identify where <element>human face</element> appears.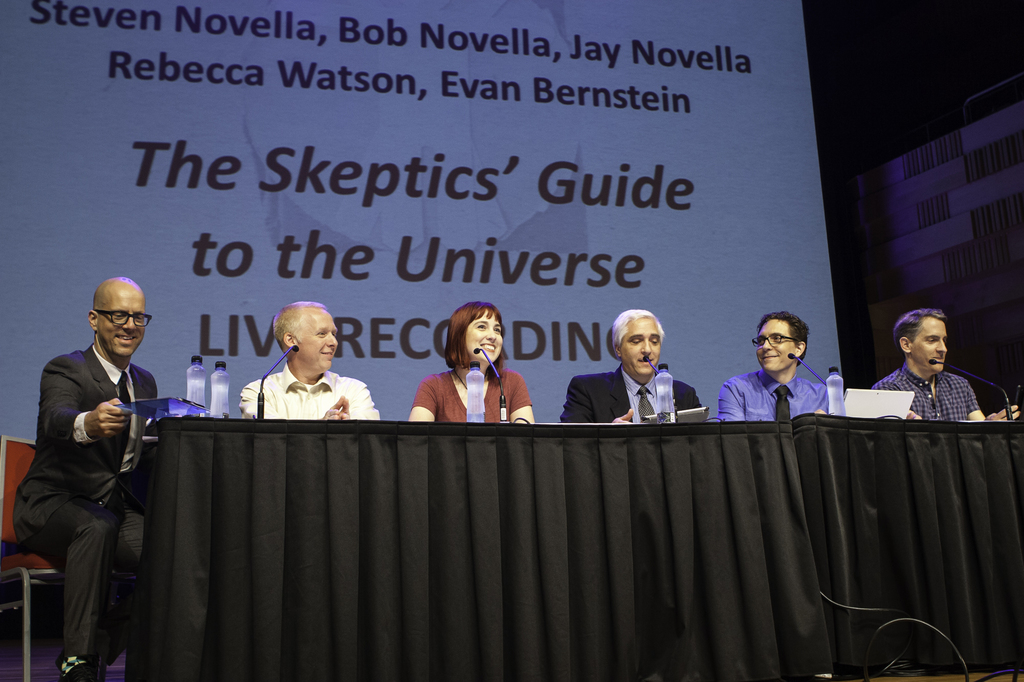
Appears at Rect(617, 315, 663, 379).
